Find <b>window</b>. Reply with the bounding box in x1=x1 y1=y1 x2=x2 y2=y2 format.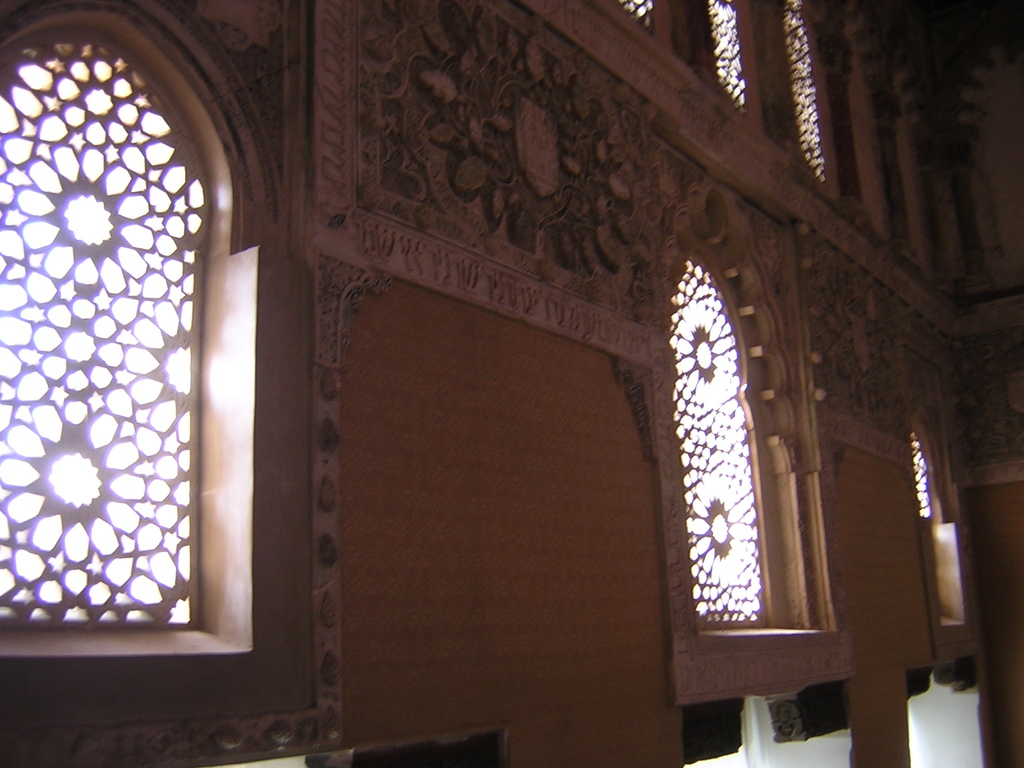
x1=0 y1=43 x2=232 y2=630.
